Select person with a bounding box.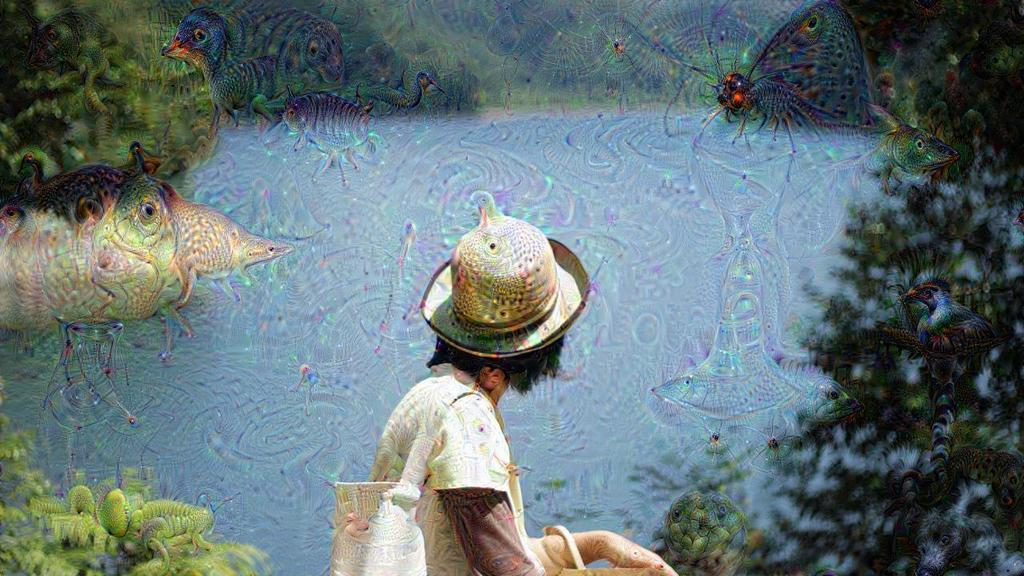
box(369, 217, 679, 575).
